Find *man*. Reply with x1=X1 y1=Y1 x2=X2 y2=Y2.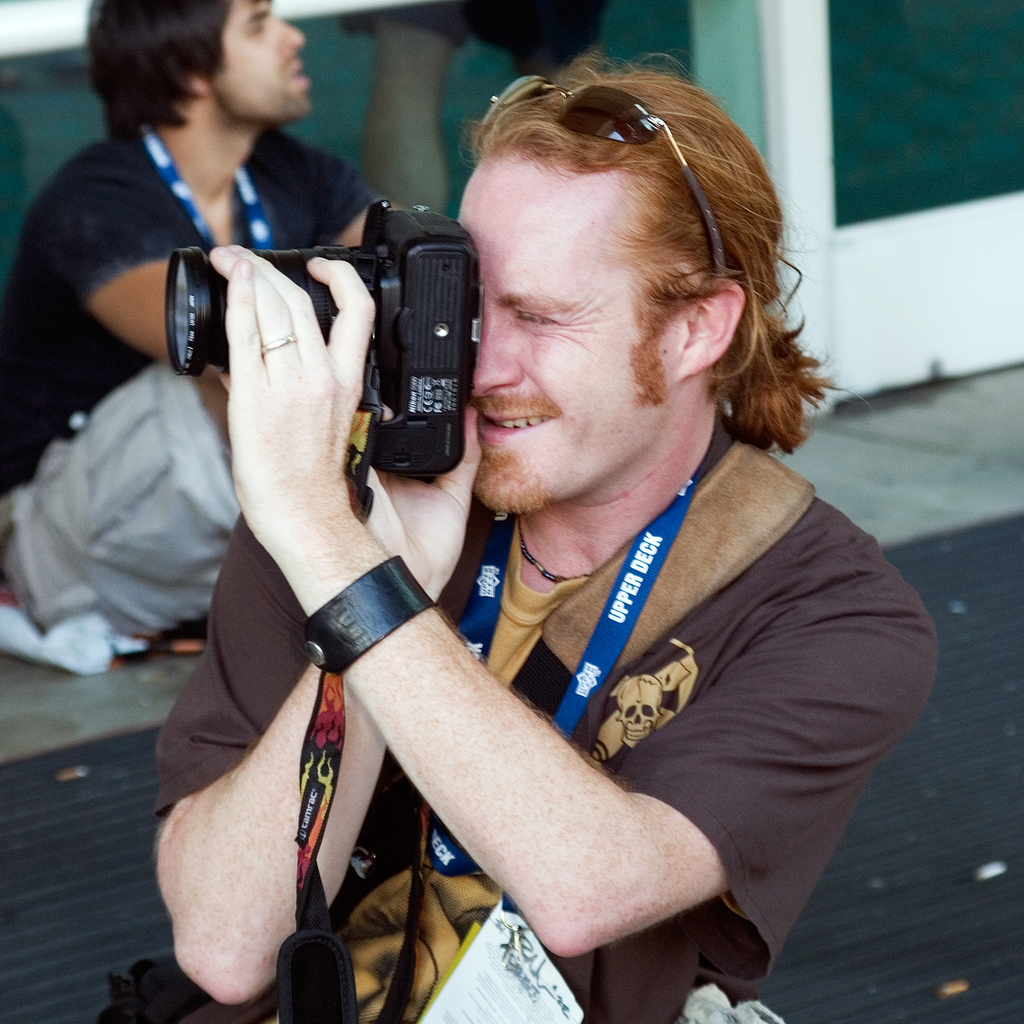
x1=90 y1=38 x2=954 y2=989.
